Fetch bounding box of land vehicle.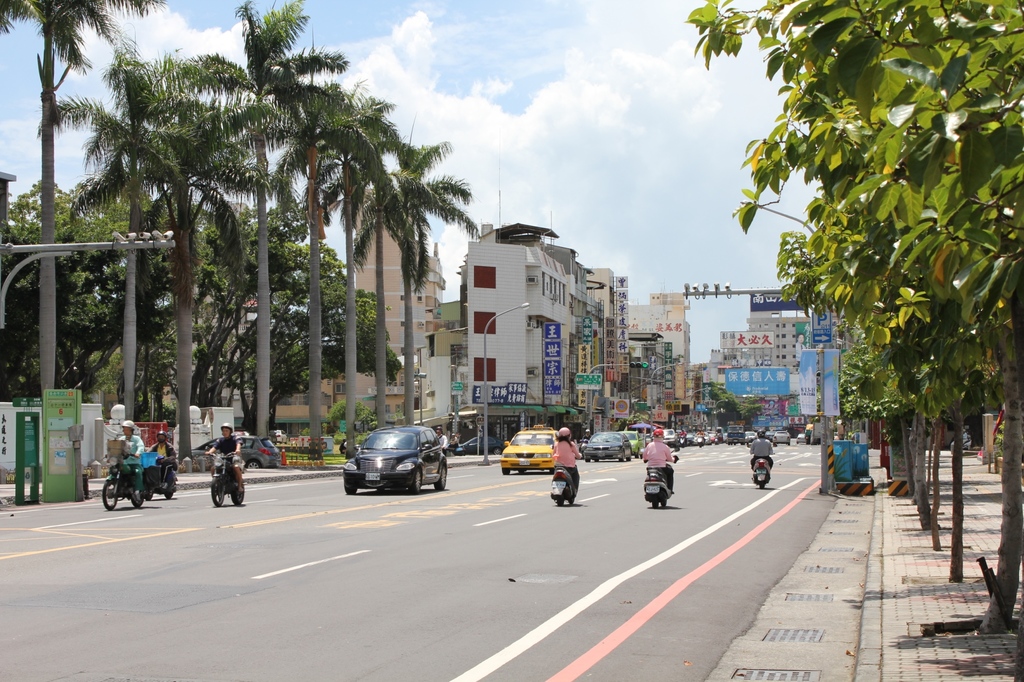
Bbox: {"left": 742, "top": 429, "right": 757, "bottom": 443}.
